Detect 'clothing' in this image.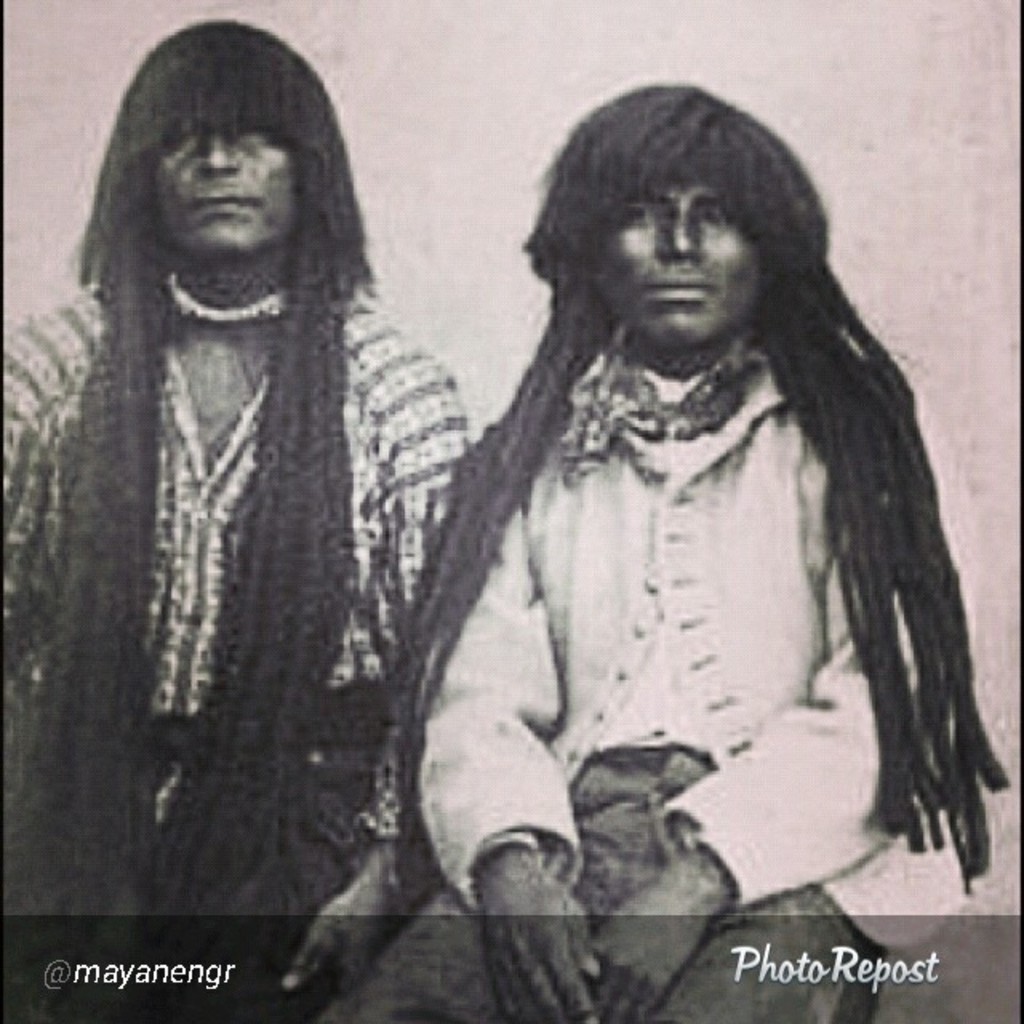
Detection: box=[0, 256, 478, 1022].
